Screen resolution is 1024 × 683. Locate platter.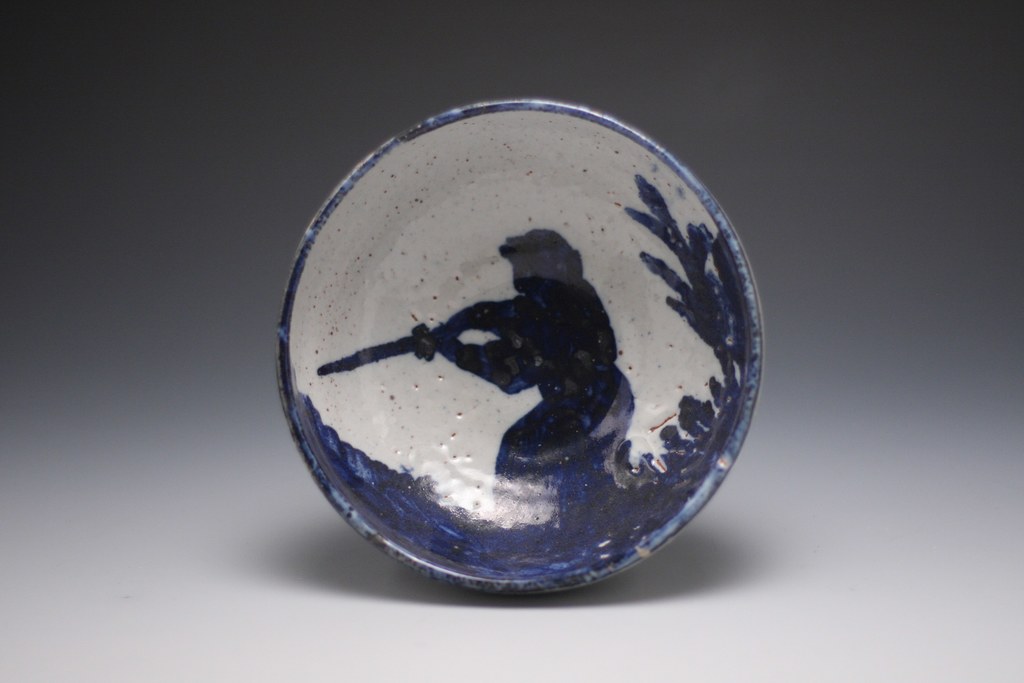
Rect(279, 102, 764, 598).
